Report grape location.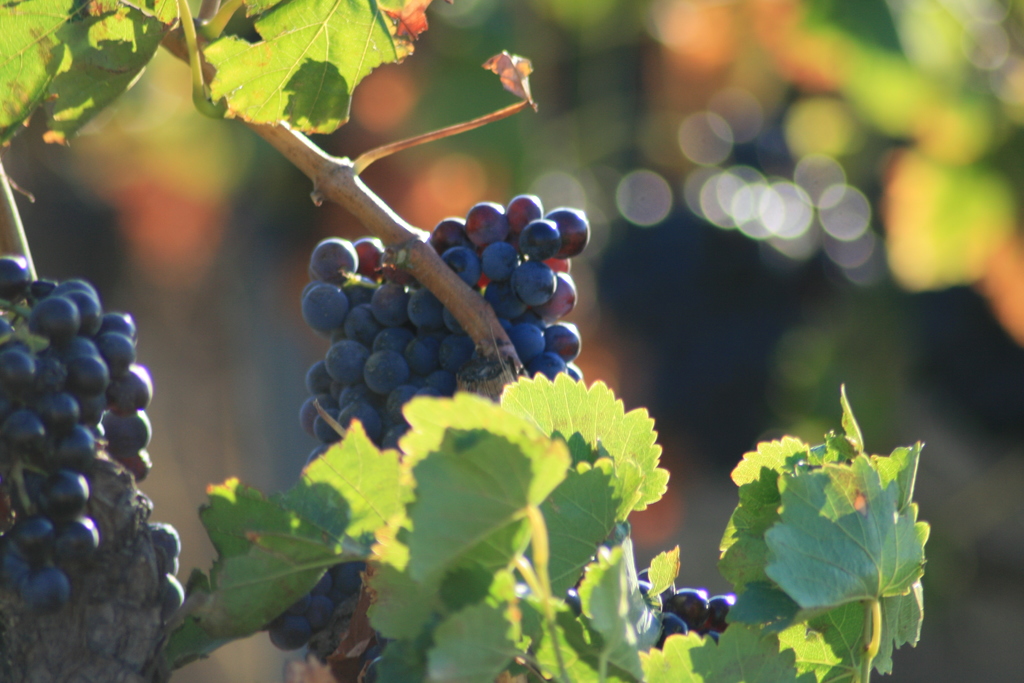
Report: pyautogui.locateOnScreen(653, 611, 688, 649).
